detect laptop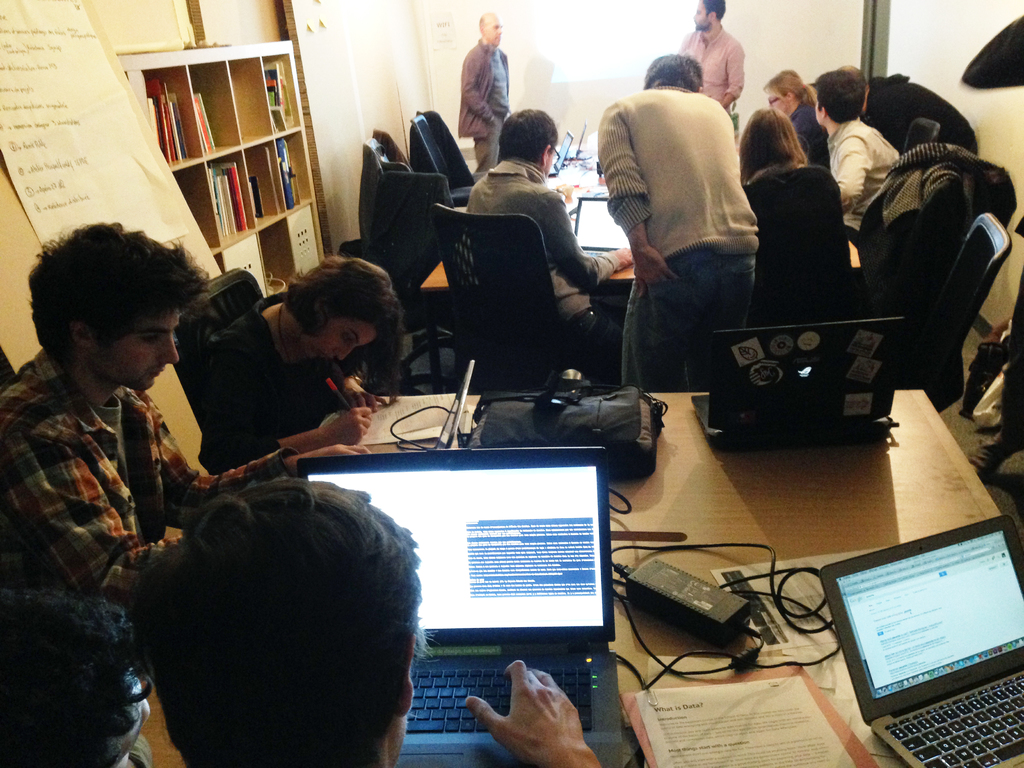
rect(810, 510, 1021, 757)
